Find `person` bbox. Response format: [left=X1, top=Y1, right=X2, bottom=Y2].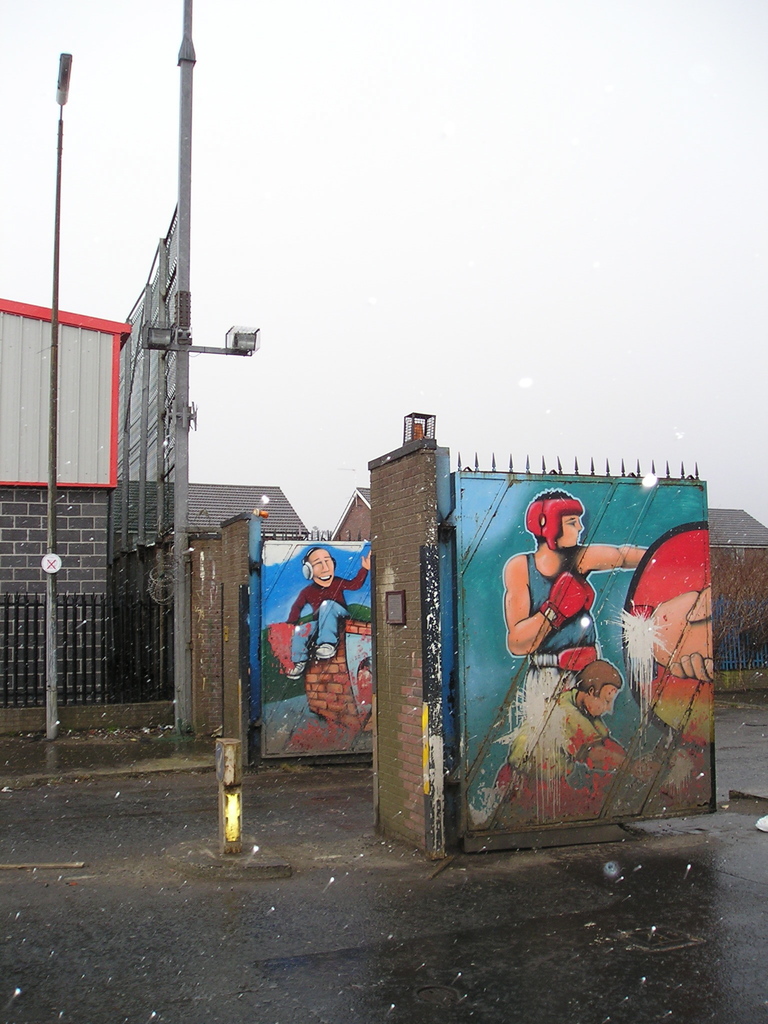
[left=506, top=493, right=654, bottom=673].
